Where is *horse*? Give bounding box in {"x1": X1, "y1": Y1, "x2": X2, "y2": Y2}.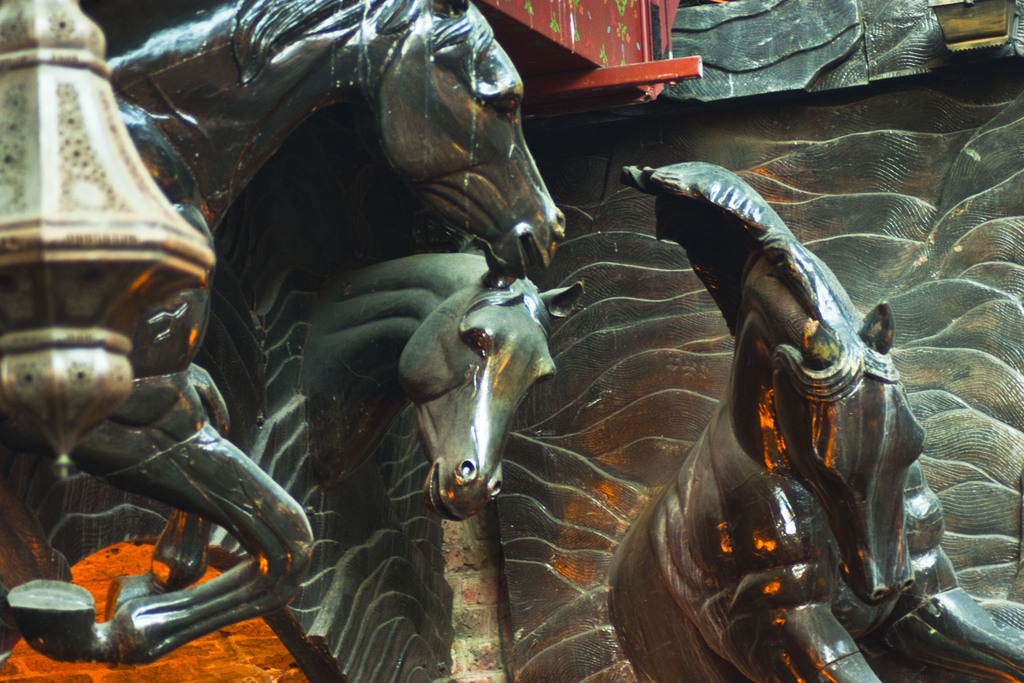
{"x1": 607, "y1": 159, "x2": 1023, "y2": 682}.
